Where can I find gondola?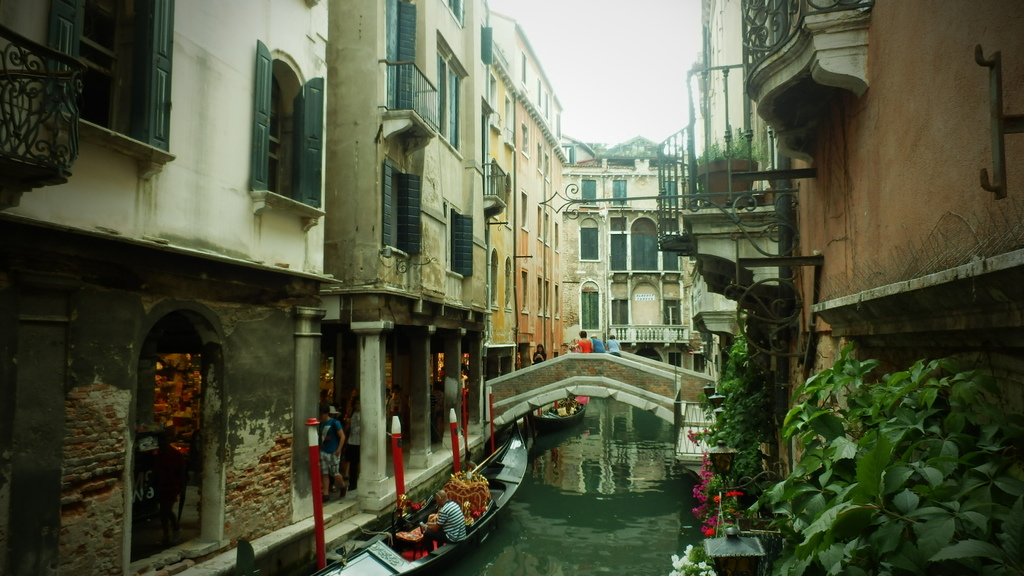
You can find it at (230, 412, 532, 575).
